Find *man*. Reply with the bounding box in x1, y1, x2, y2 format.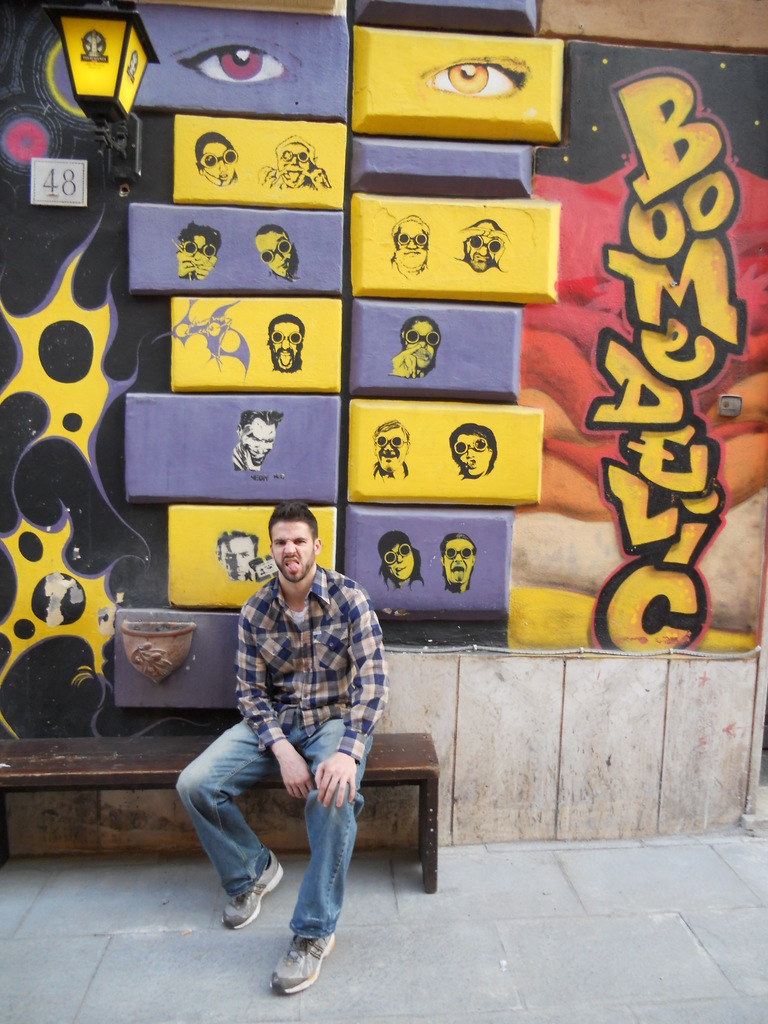
234, 410, 288, 474.
